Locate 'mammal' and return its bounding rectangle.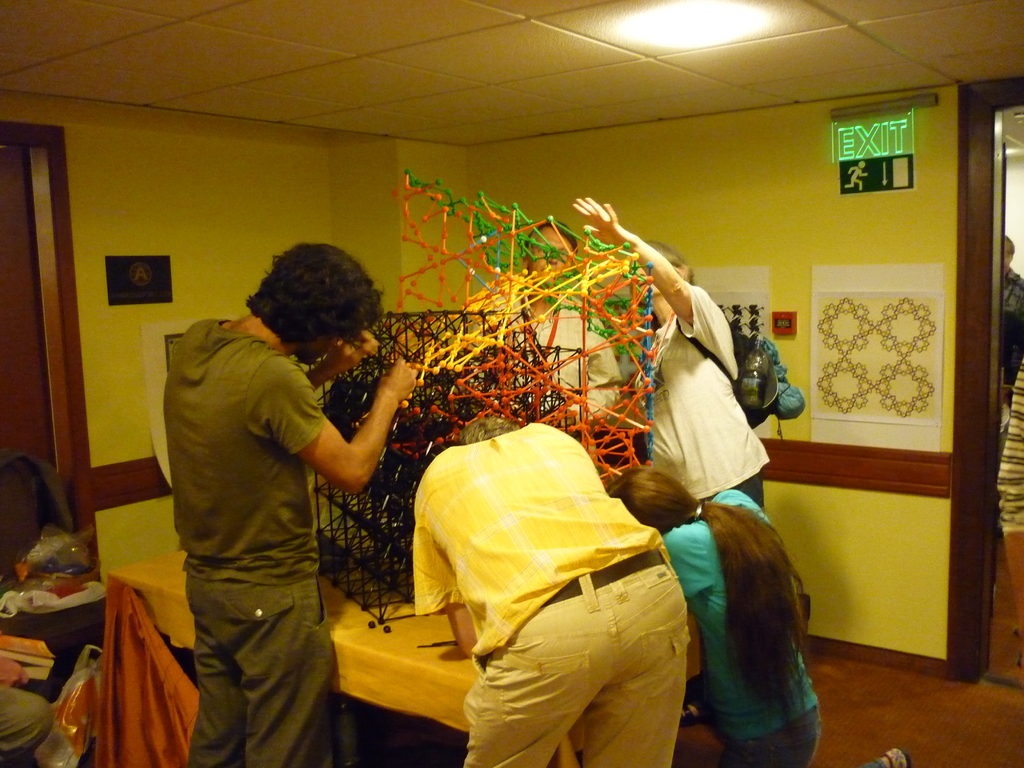
[414, 424, 694, 767].
